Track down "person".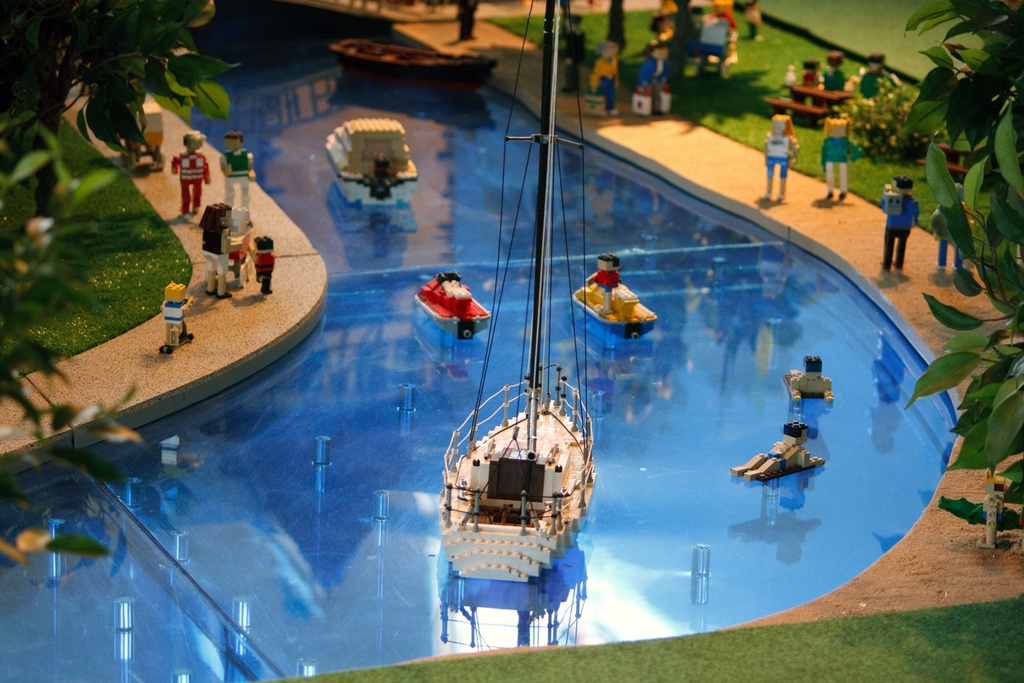
Tracked to box(765, 115, 799, 201).
